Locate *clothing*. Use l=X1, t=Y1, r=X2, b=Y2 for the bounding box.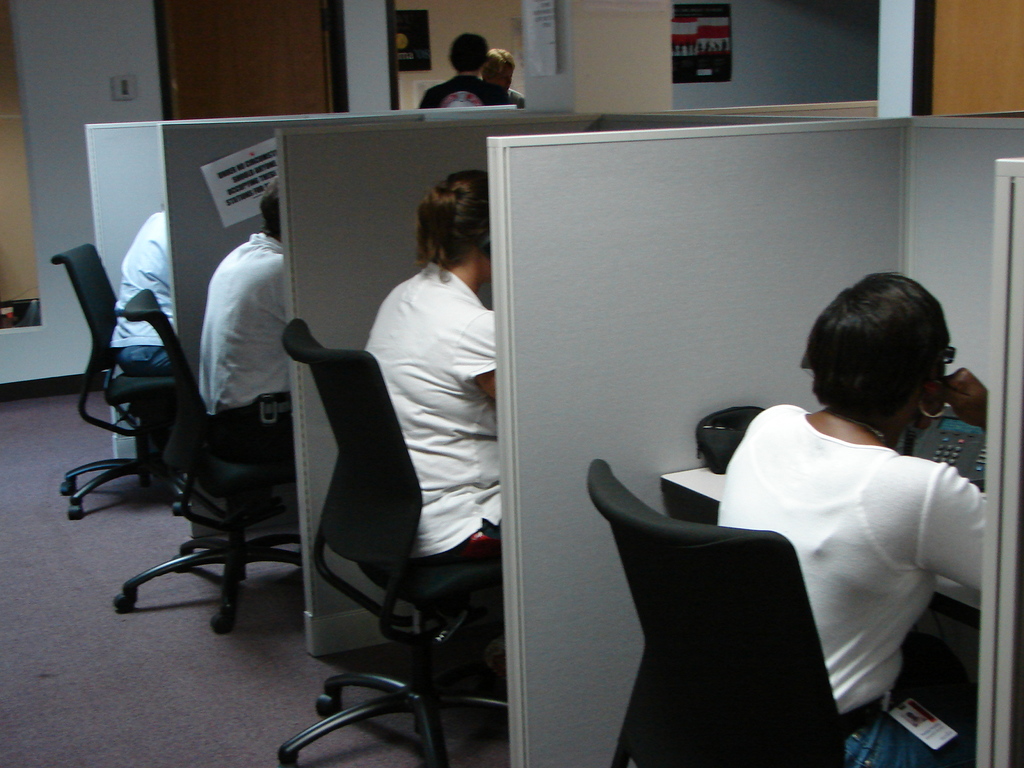
l=712, t=358, r=985, b=726.
